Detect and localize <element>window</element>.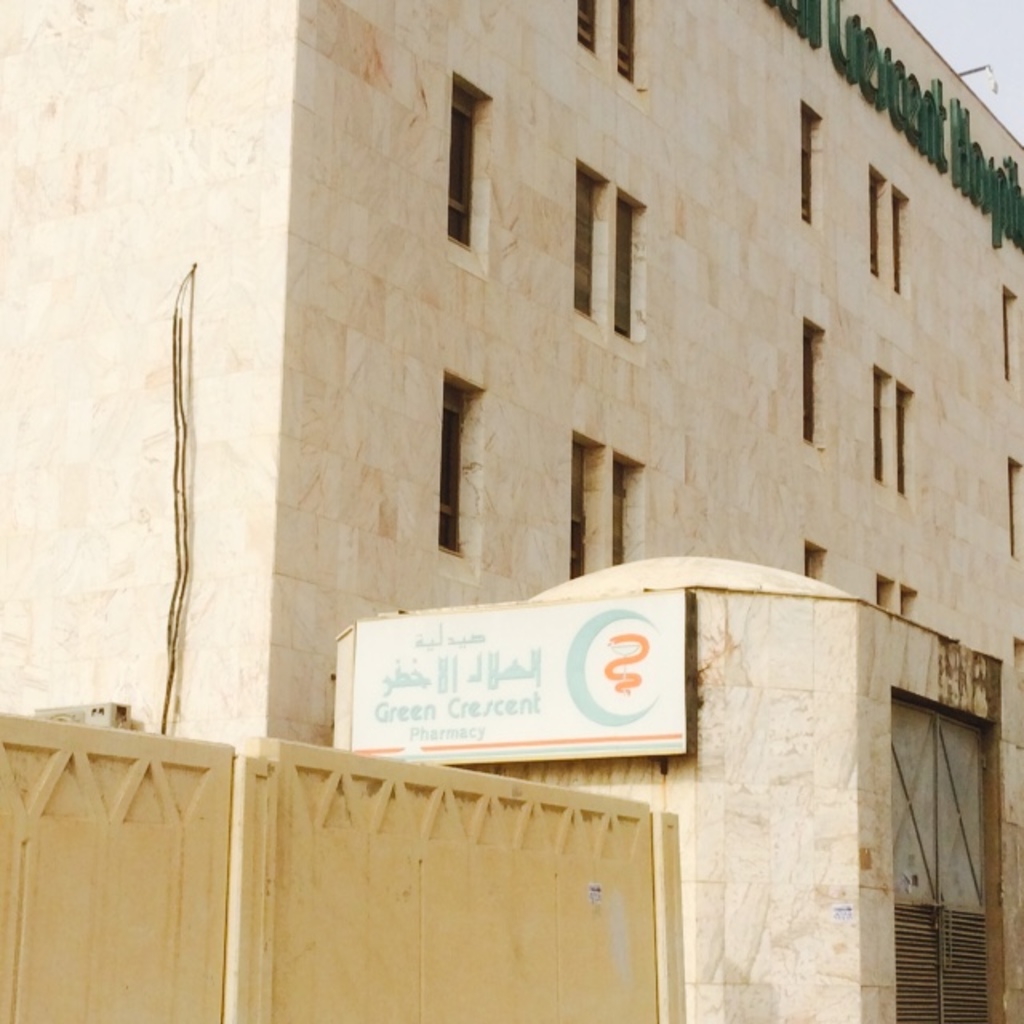
Localized at 613:453:648:562.
